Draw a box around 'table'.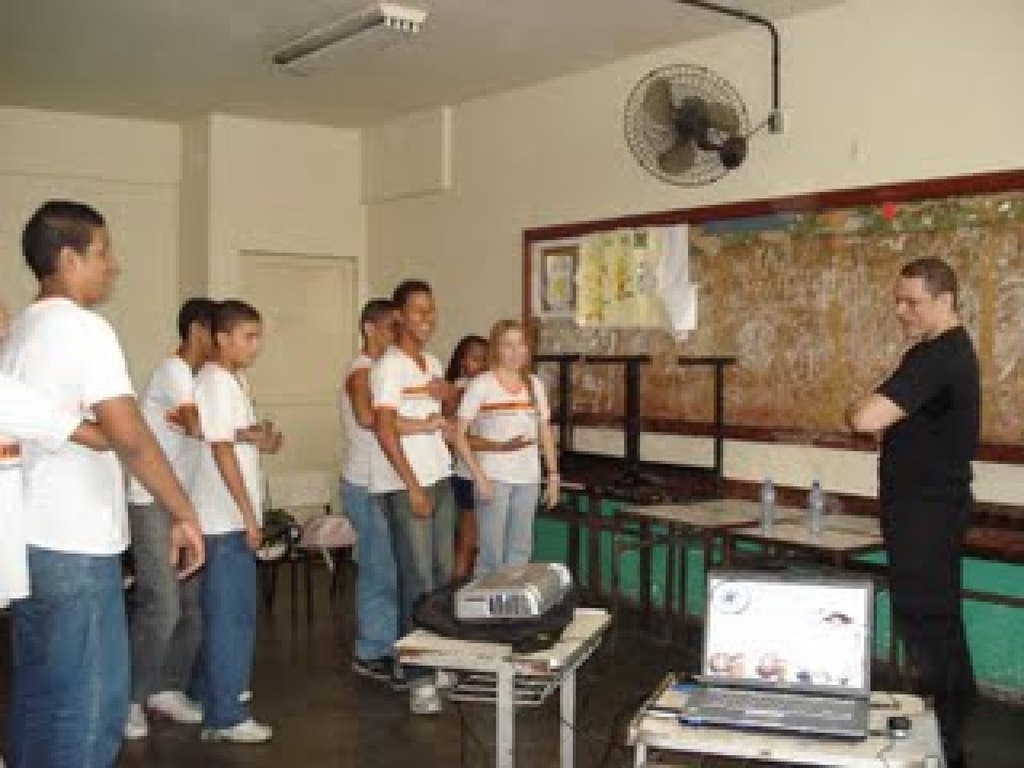
[x1=629, y1=672, x2=959, y2=767].
